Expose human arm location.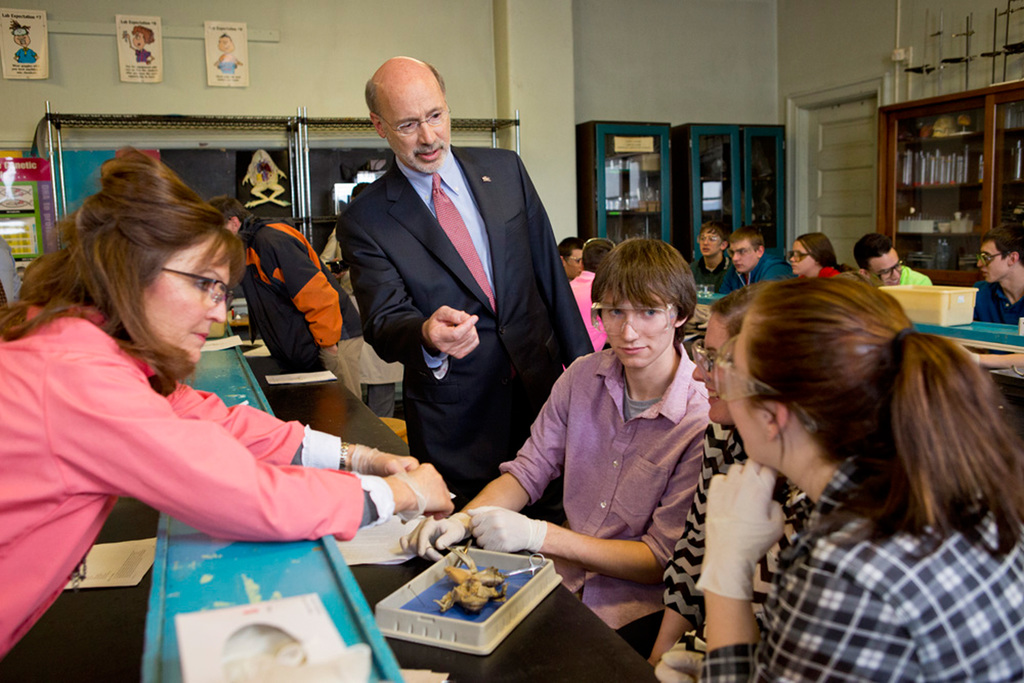
Exposed at detection(641, 422, 735, 673).
